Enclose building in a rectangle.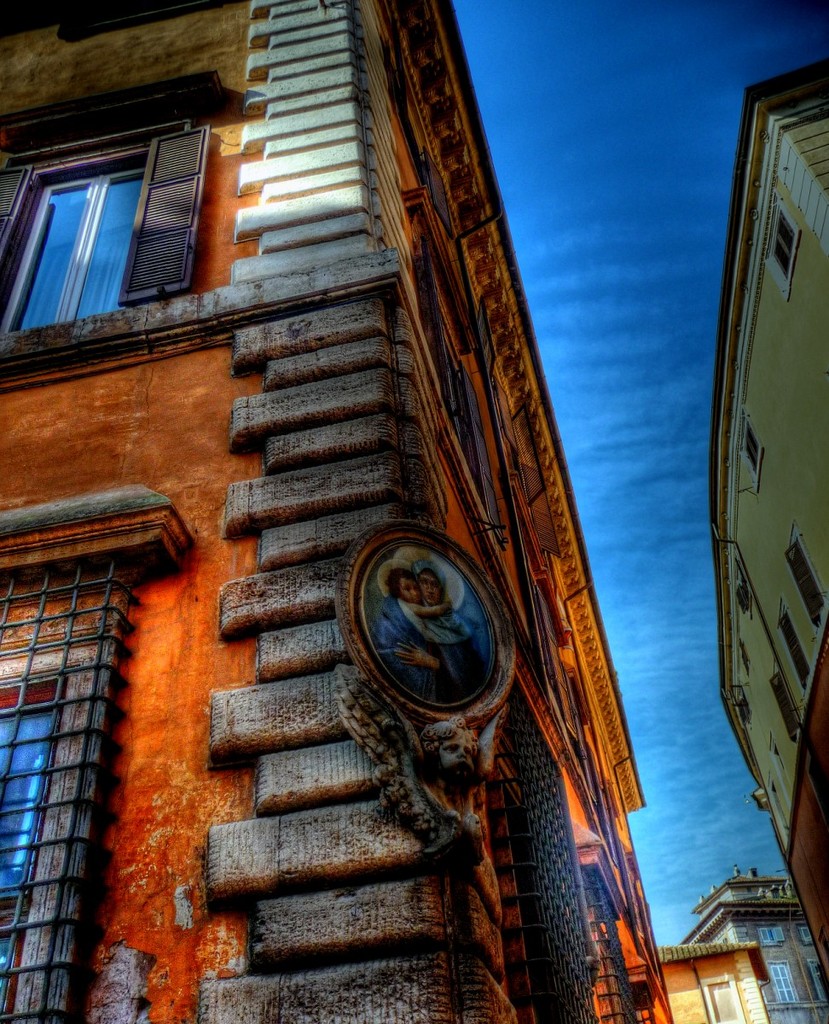
(left=0, top=0, right=646, bottom=1023).
